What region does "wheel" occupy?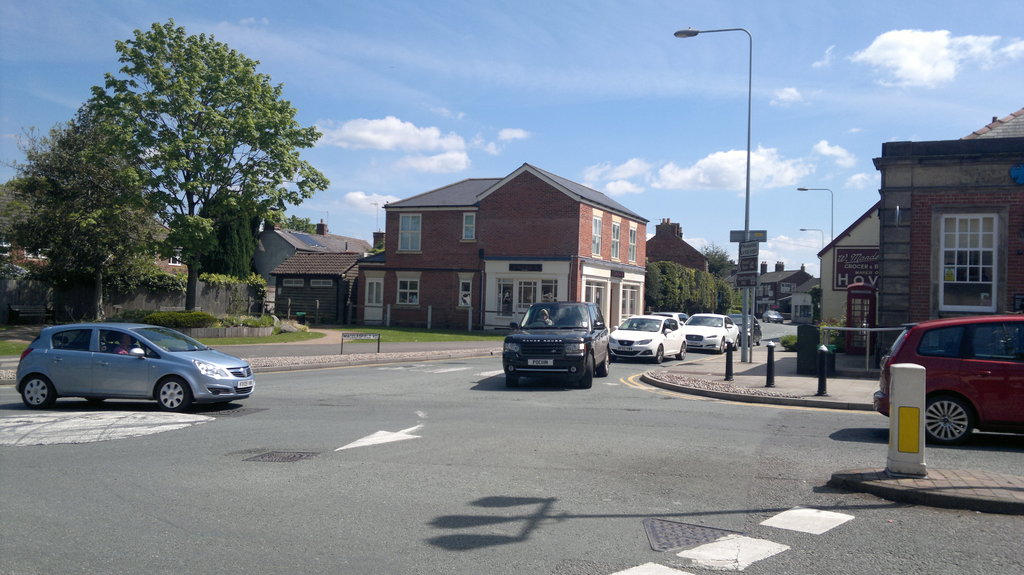
509, 377, 519, 388.
